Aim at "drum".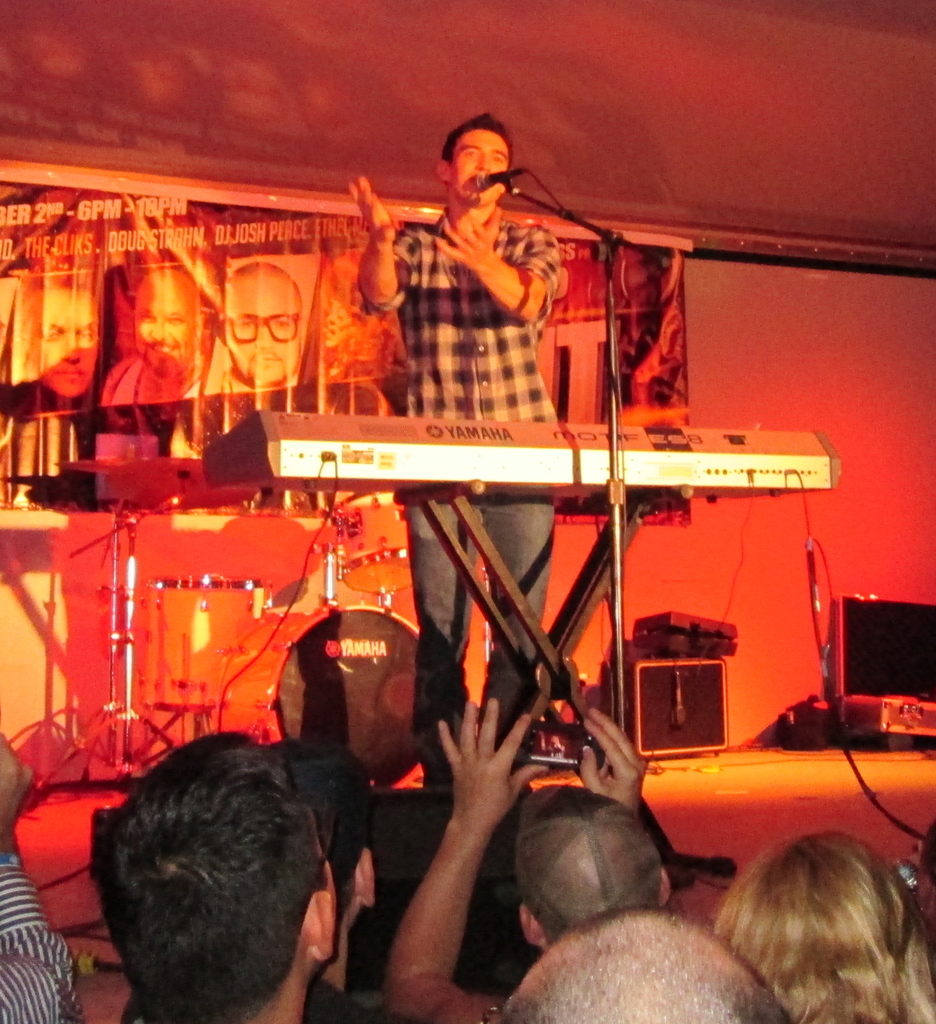
Aimed at <box>143,579,269,713</box>.
